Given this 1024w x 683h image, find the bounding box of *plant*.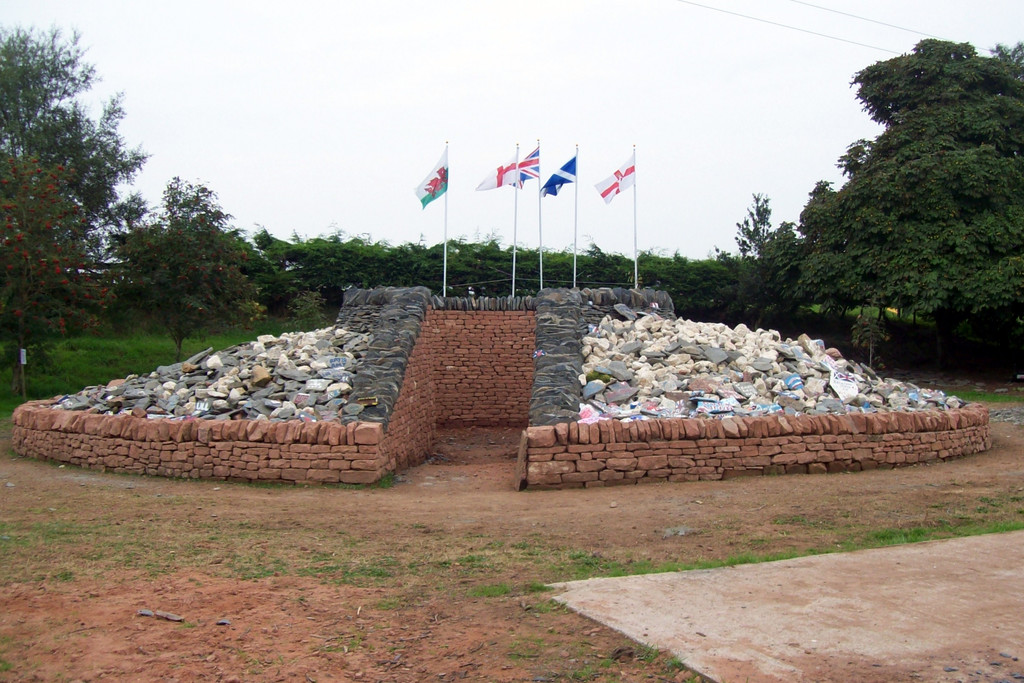
56, 565, 80, 579.
